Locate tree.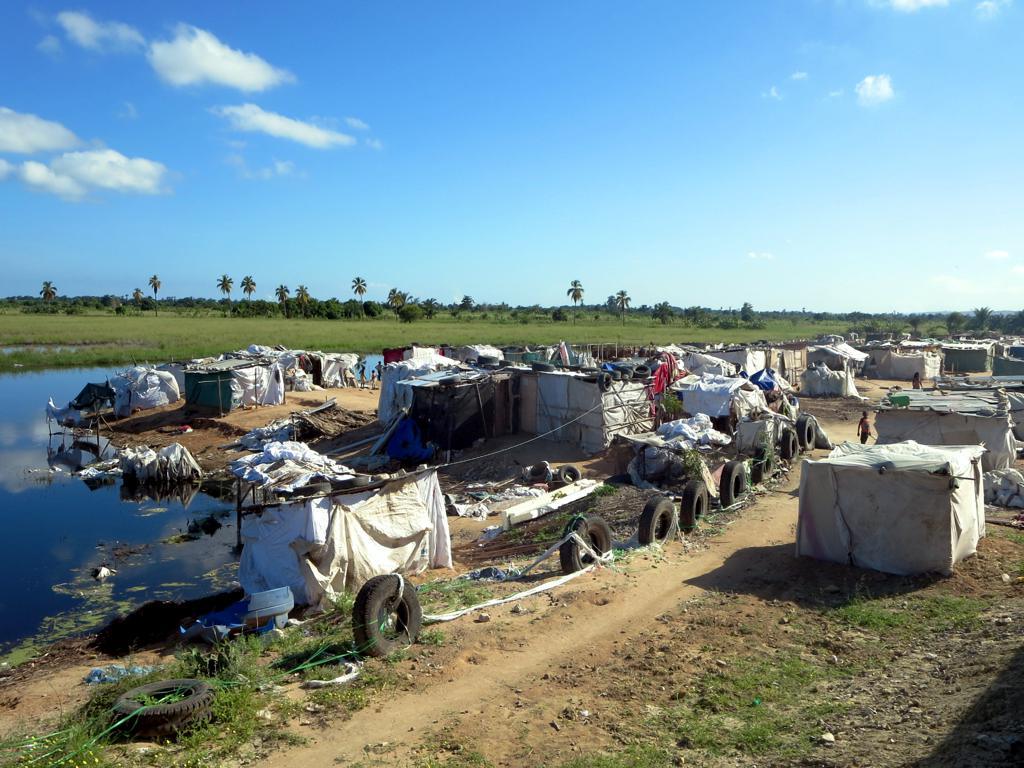
Bounding box: 238:270:254:301.
